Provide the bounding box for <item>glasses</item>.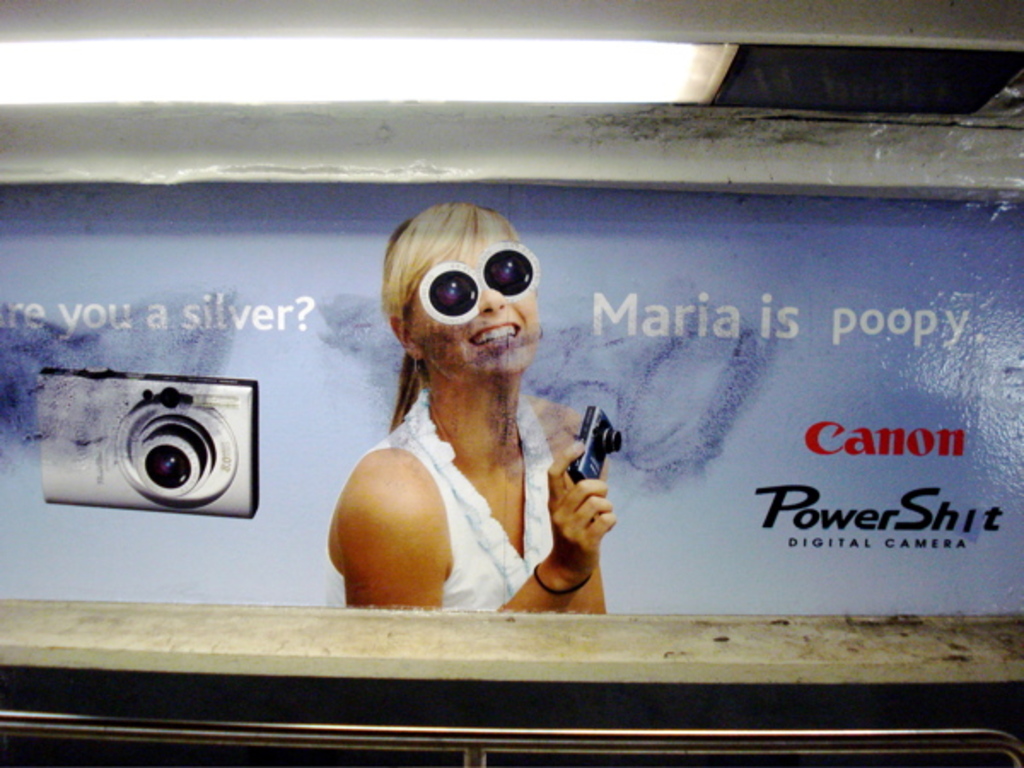
pyautogui.locateOnScreen(410, 237, 538, 324).
